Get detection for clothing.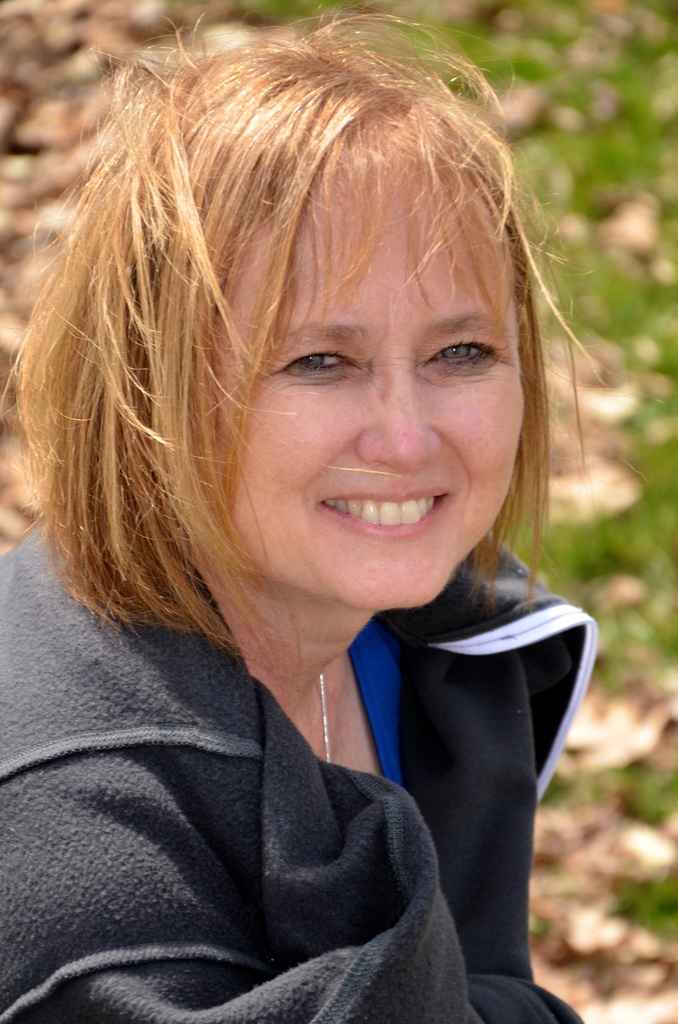
Detection: bbox=(0, 518, 596, 1023).
